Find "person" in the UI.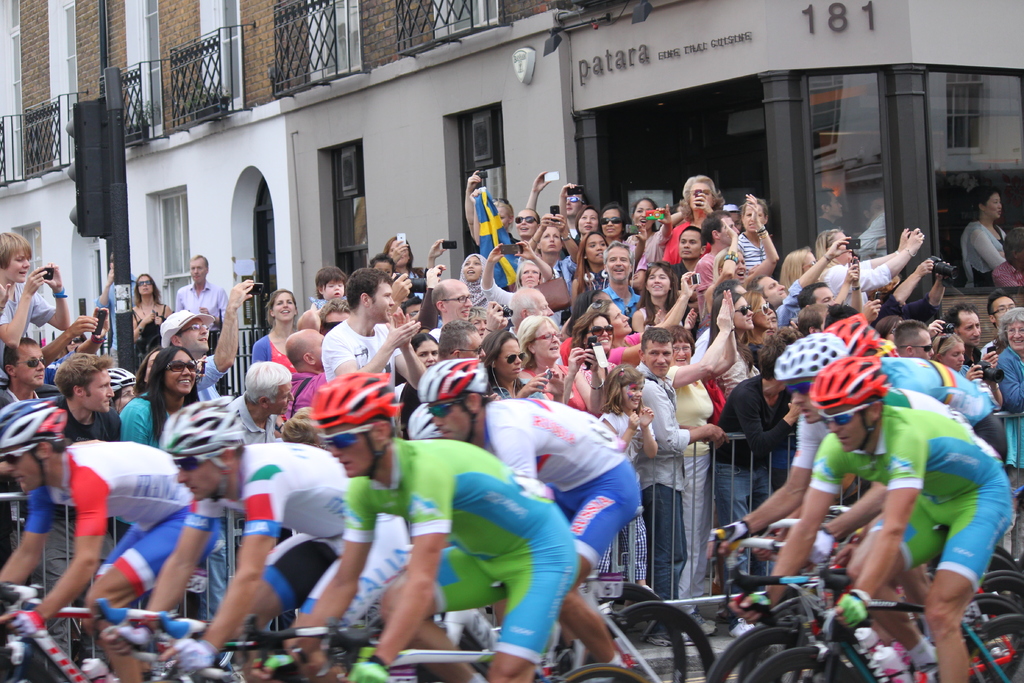
UI element at <bbox>669, 174, 719, 217</bbox>.
